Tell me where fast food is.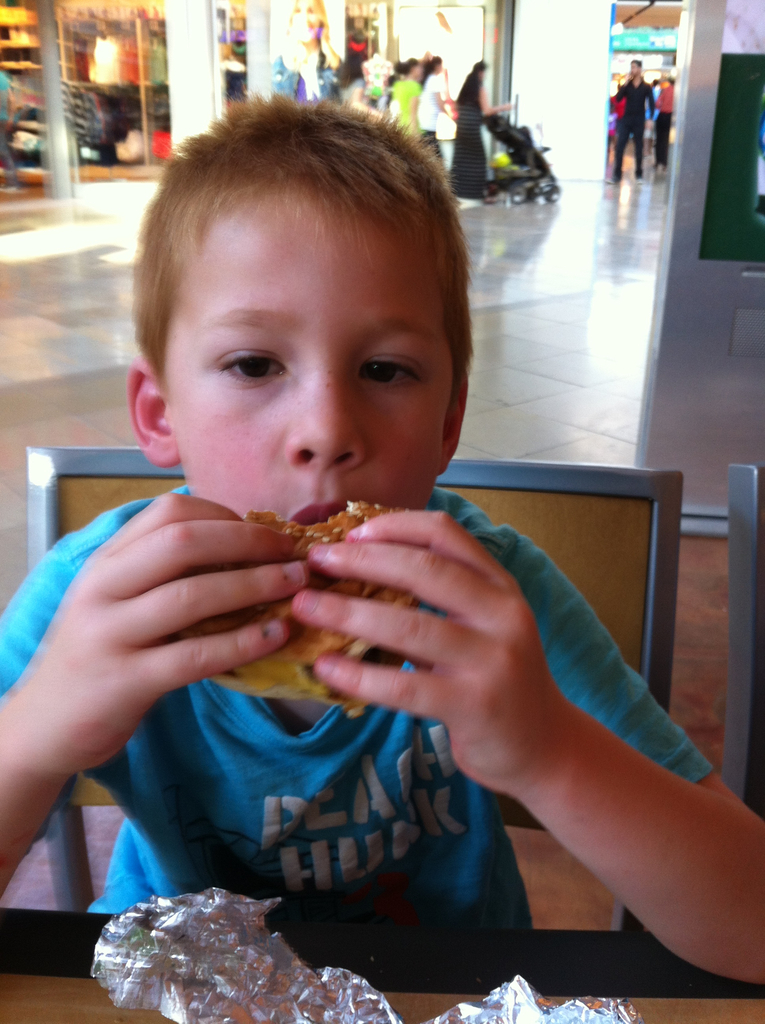
fast food is at rect(184, 500, 416, 719).
